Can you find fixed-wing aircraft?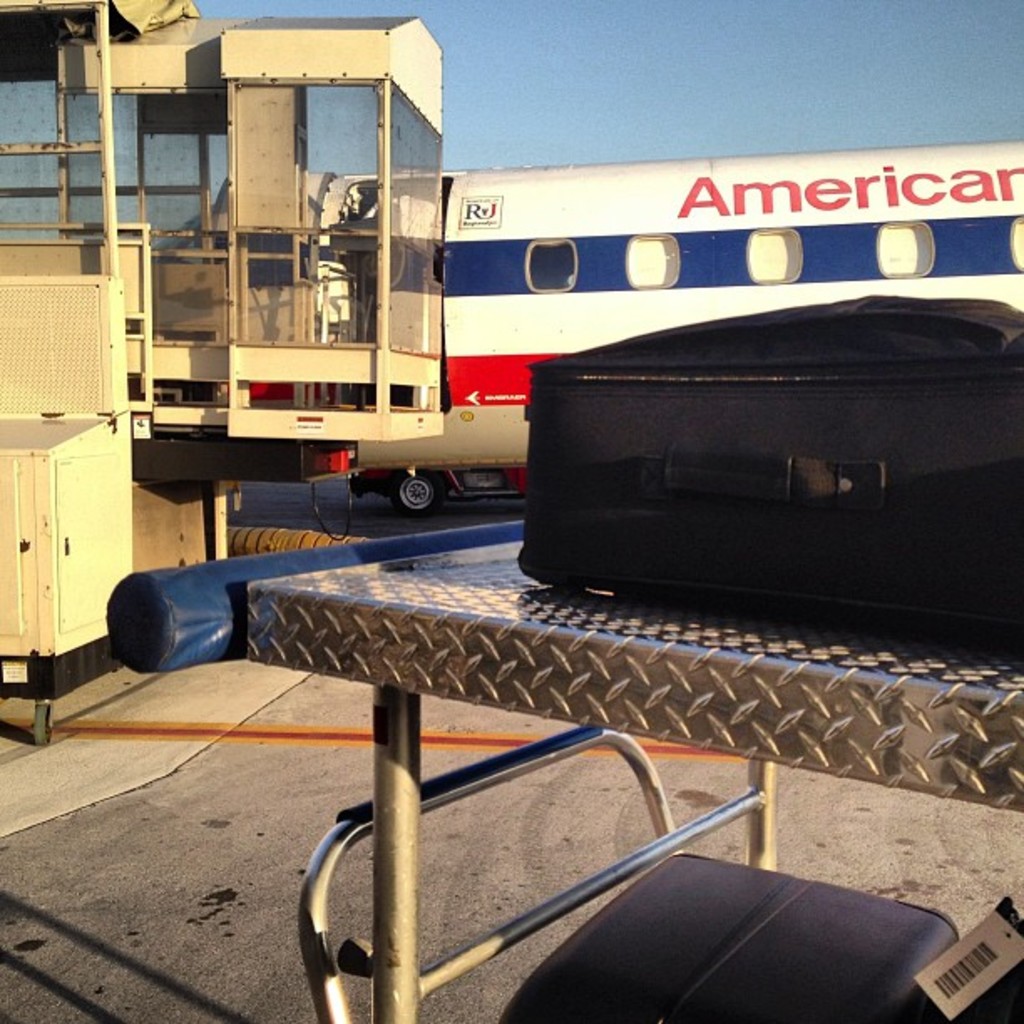
Yes, bounding box: box(154, 152, 1022, 517).
